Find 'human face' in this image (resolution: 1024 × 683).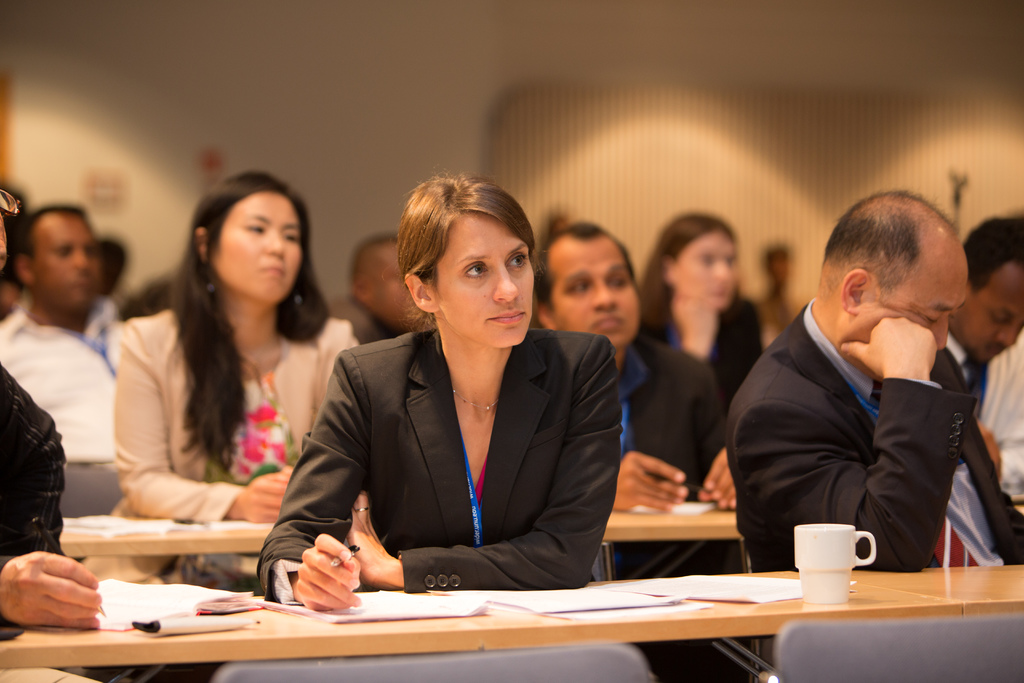
detection(209, 192, 301, 299).
